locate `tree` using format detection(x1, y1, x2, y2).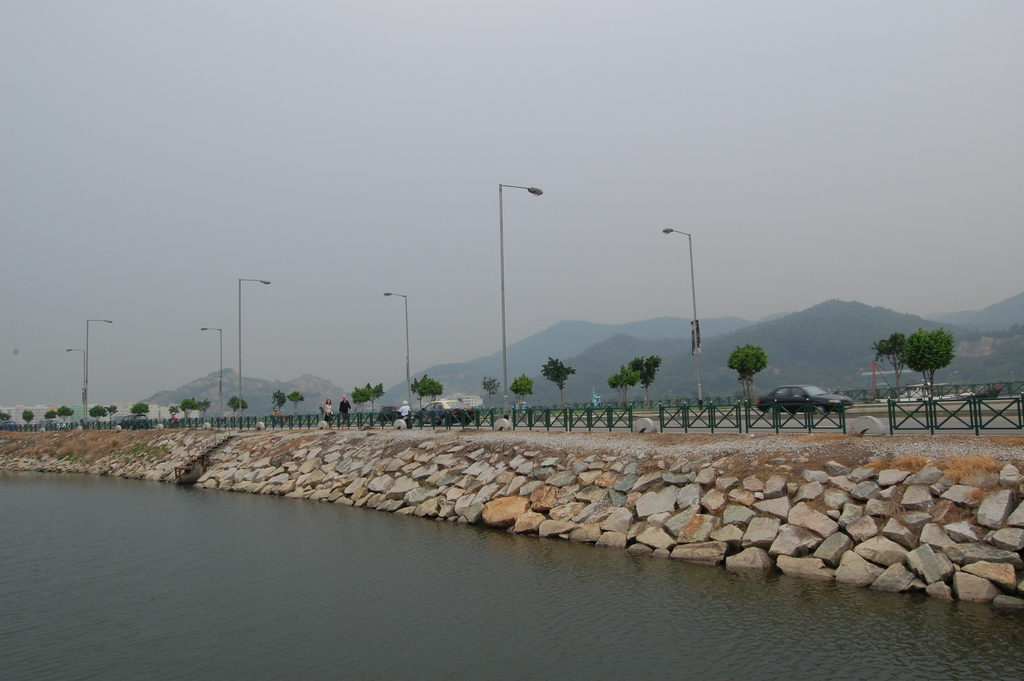
detection(350, 381, 369, 415).
